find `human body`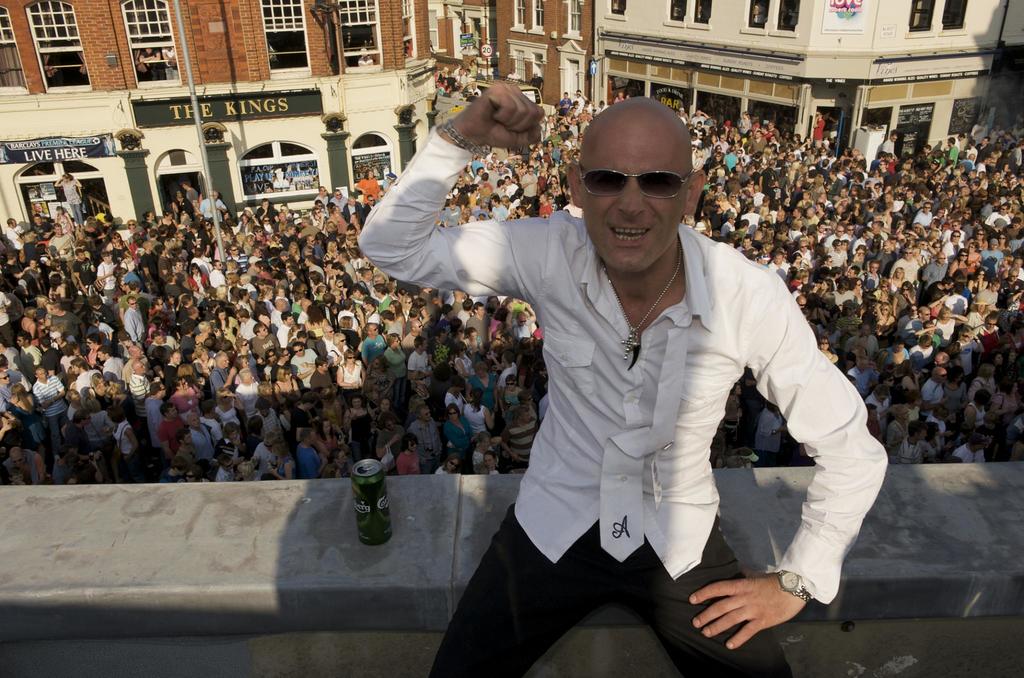
519 351 530 389
